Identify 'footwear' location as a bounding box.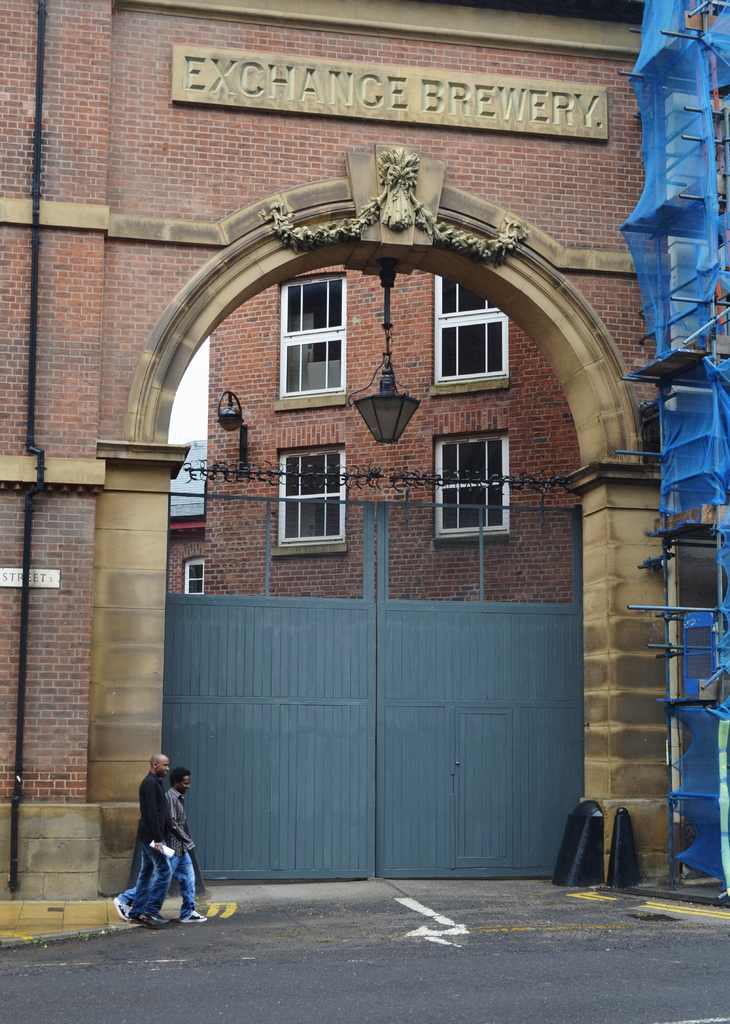
(139, 914, 155, 926).
